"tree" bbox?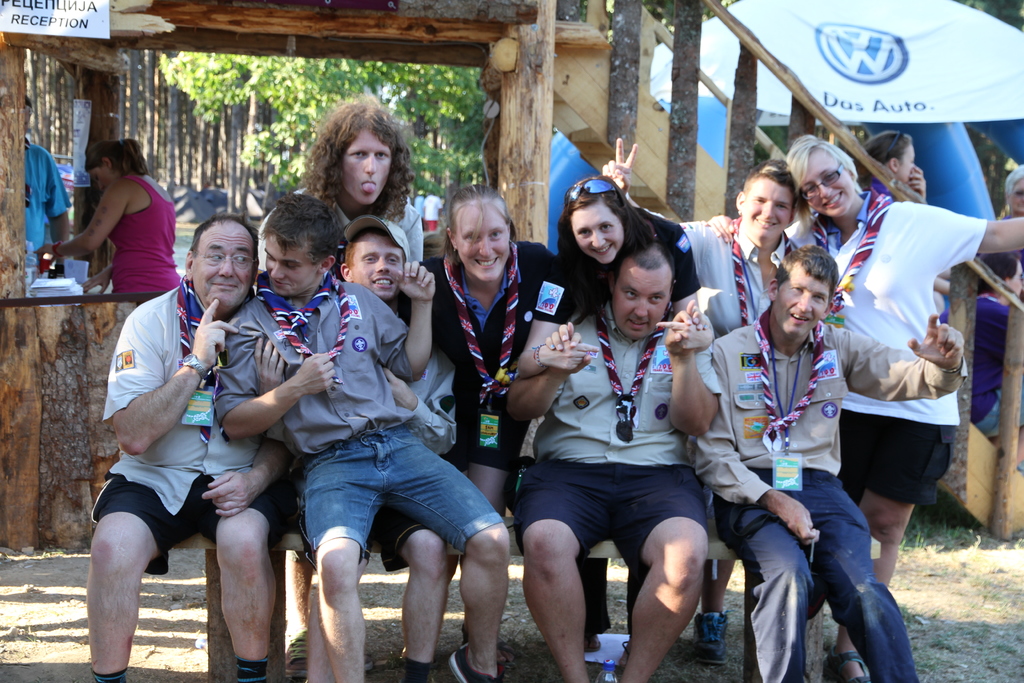
detection(166, 50, 499, 233)
